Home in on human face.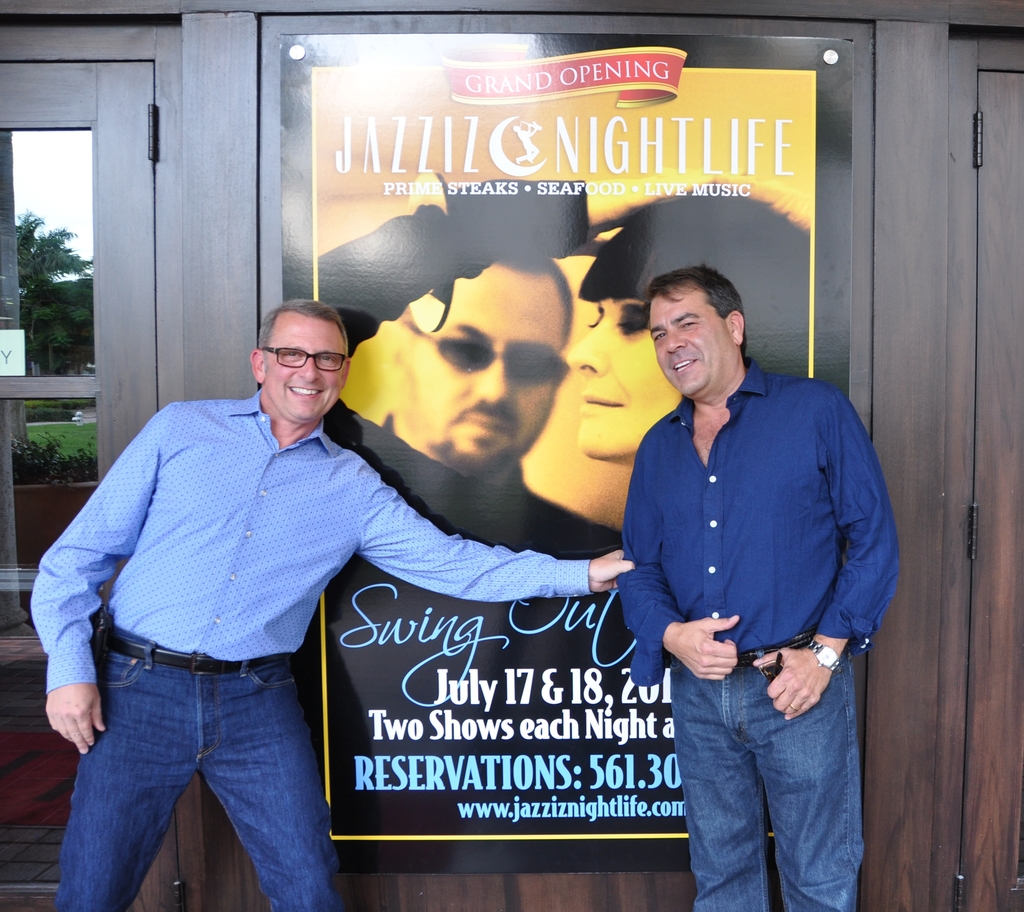
Homed in at bbox=[267, 320, 346, 414].
